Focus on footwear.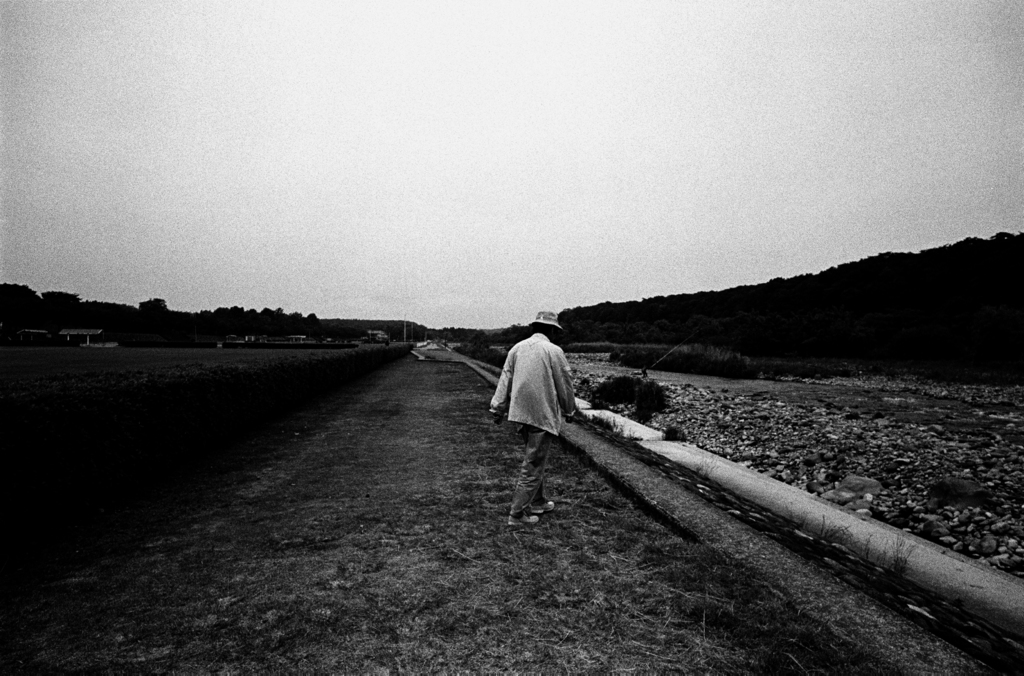
Focused at [509, 517, 540, 526].
